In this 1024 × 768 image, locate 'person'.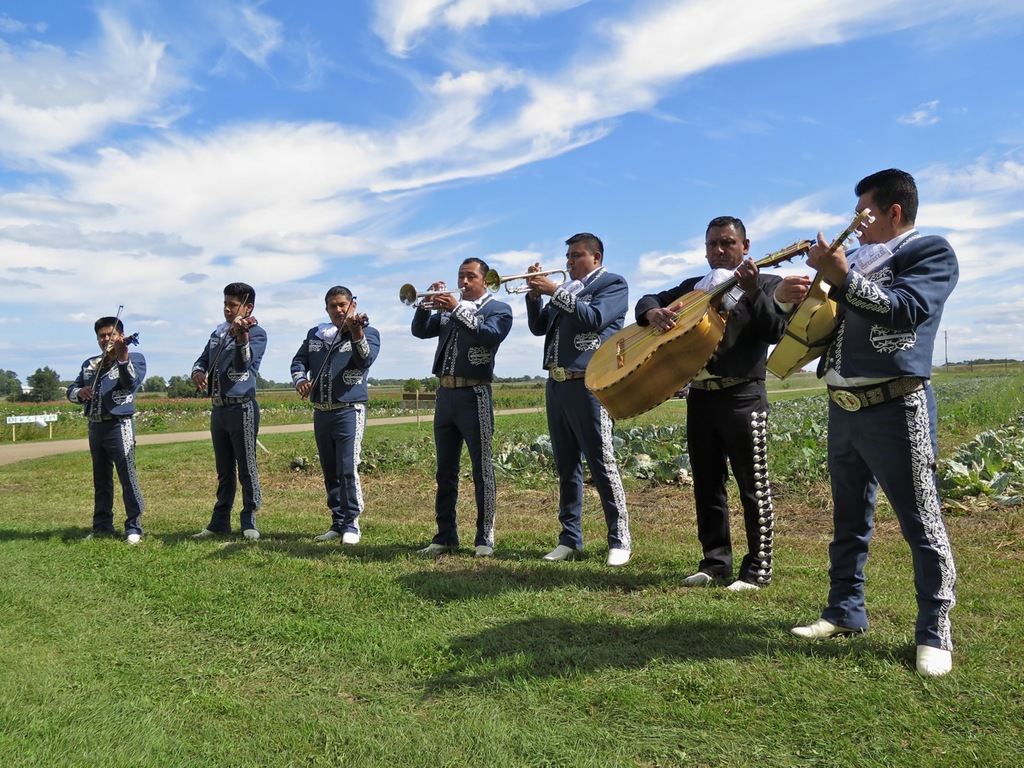
Bounding box: [57,318,139,538].
